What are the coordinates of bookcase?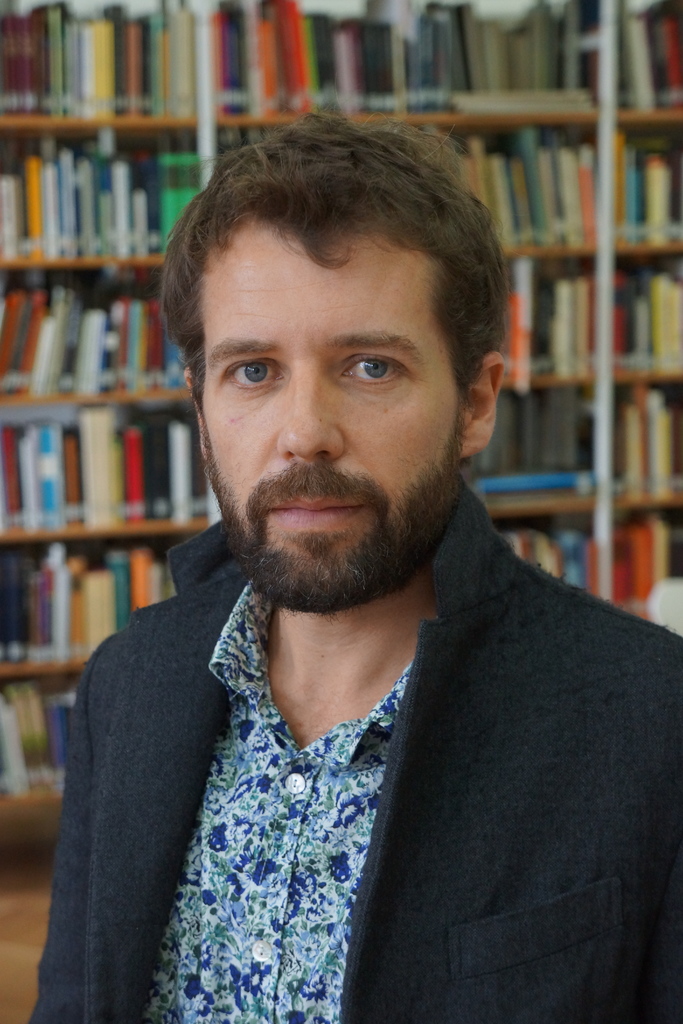
left=0, top=0, right=682, bottom=812.
